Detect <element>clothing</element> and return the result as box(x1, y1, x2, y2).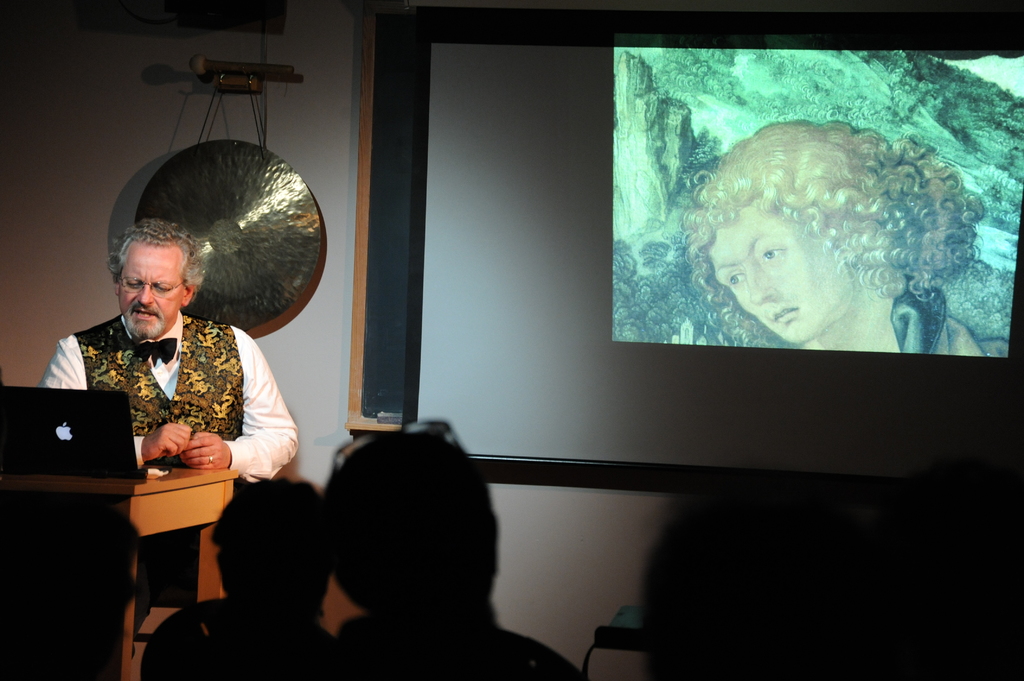
box(887, 273, 948, 357).
